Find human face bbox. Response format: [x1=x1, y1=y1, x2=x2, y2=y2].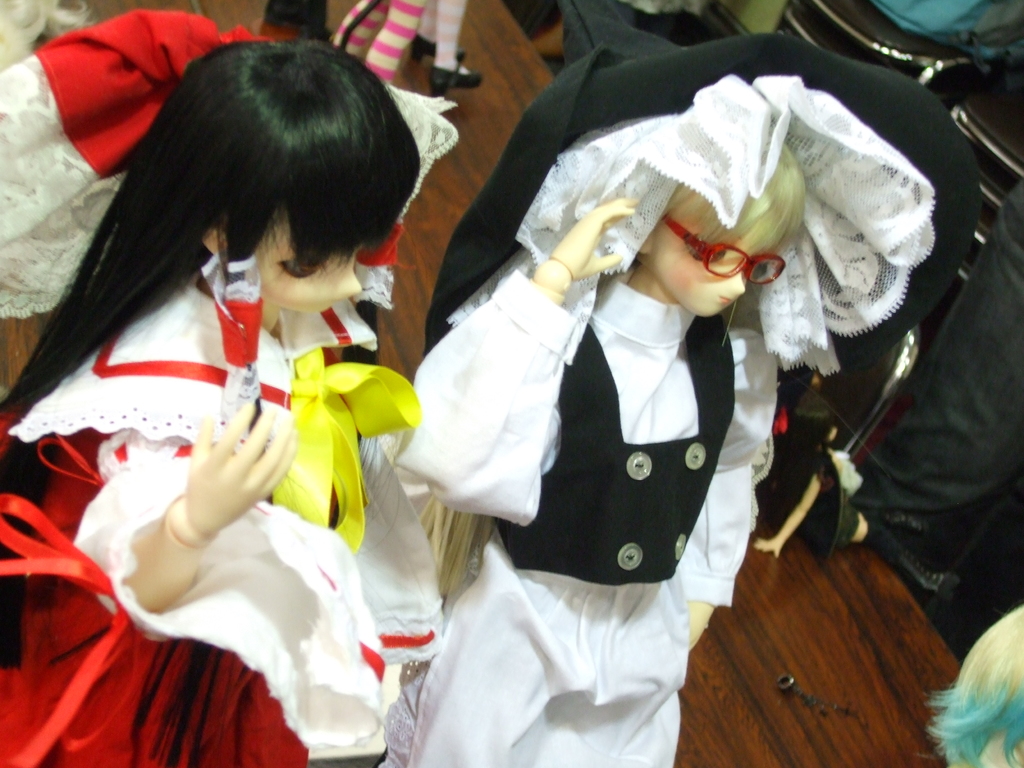
[x1=651, y1=192, x2=782, y2=316].
